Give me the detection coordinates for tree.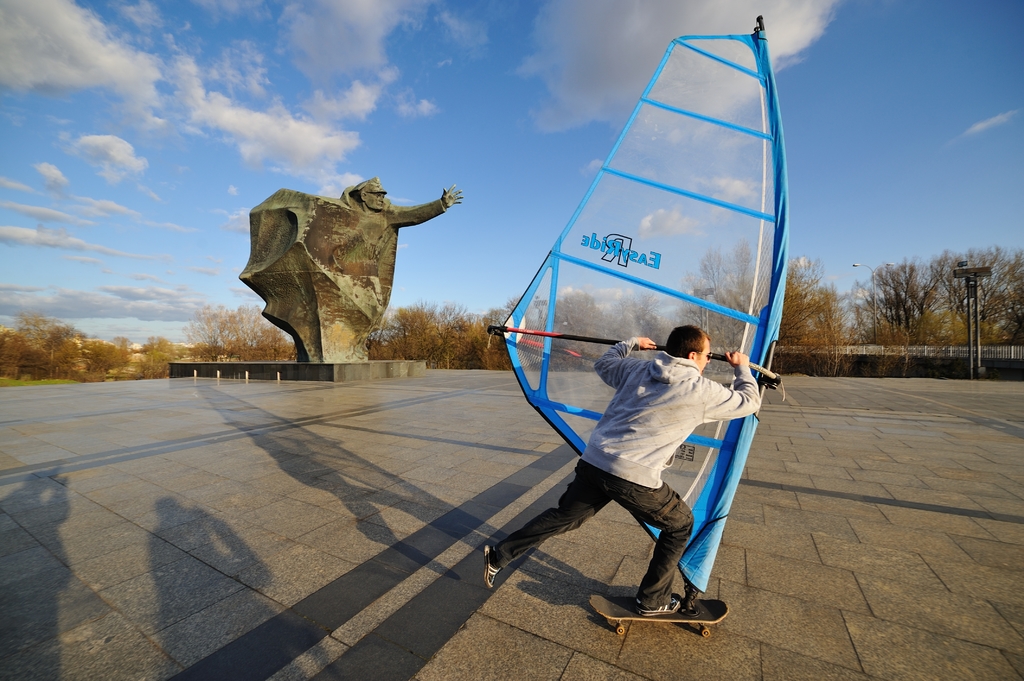
171,299,296,359.
